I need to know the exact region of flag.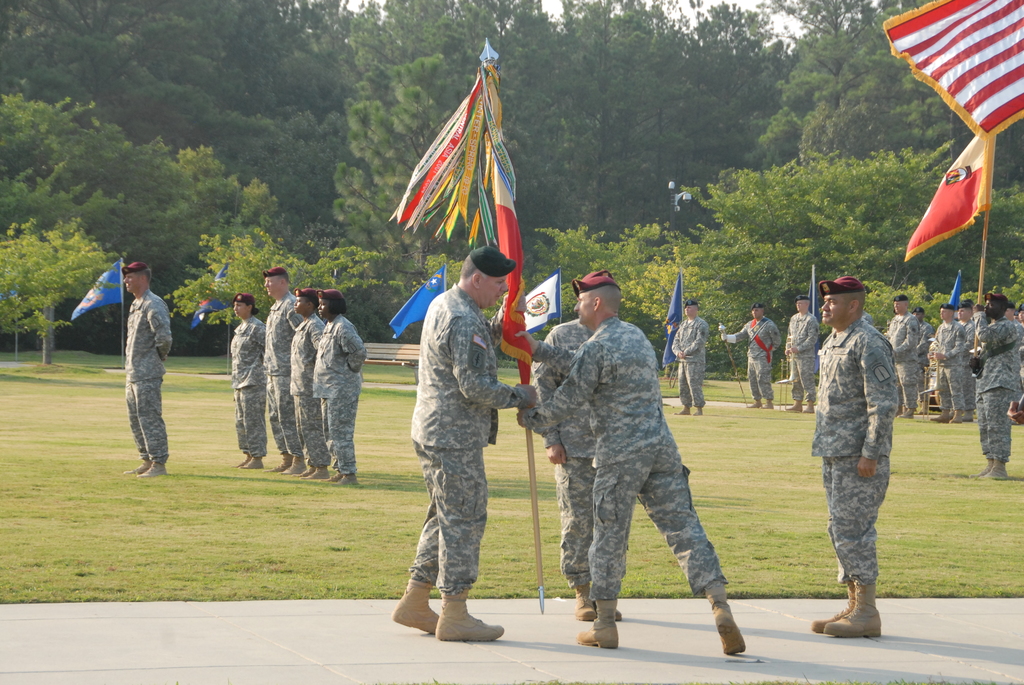
Region: 390,265,447,341.
